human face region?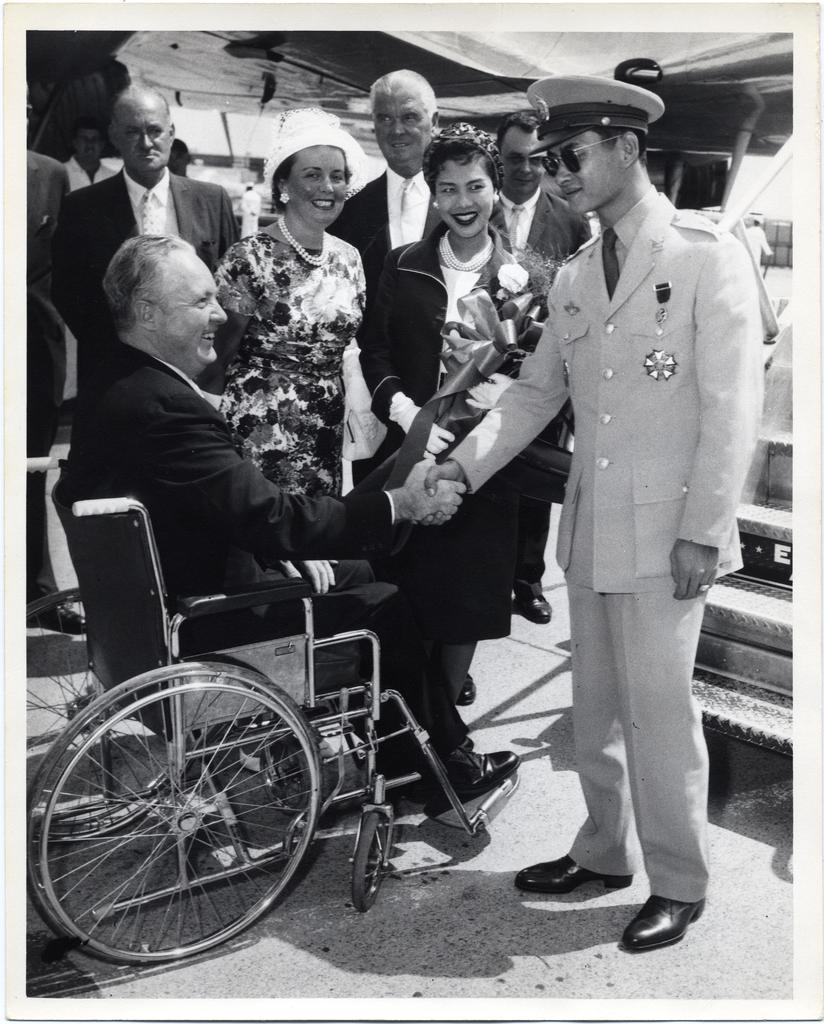
bbox=[434, 159, 492, 240]
